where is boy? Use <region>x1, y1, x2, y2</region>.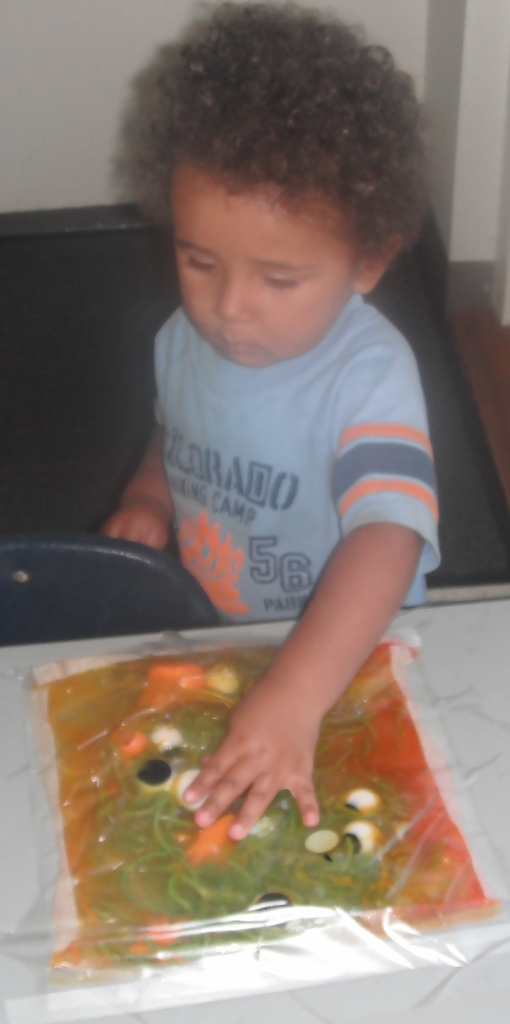
<region>96, 0, 453, 883</region>.
